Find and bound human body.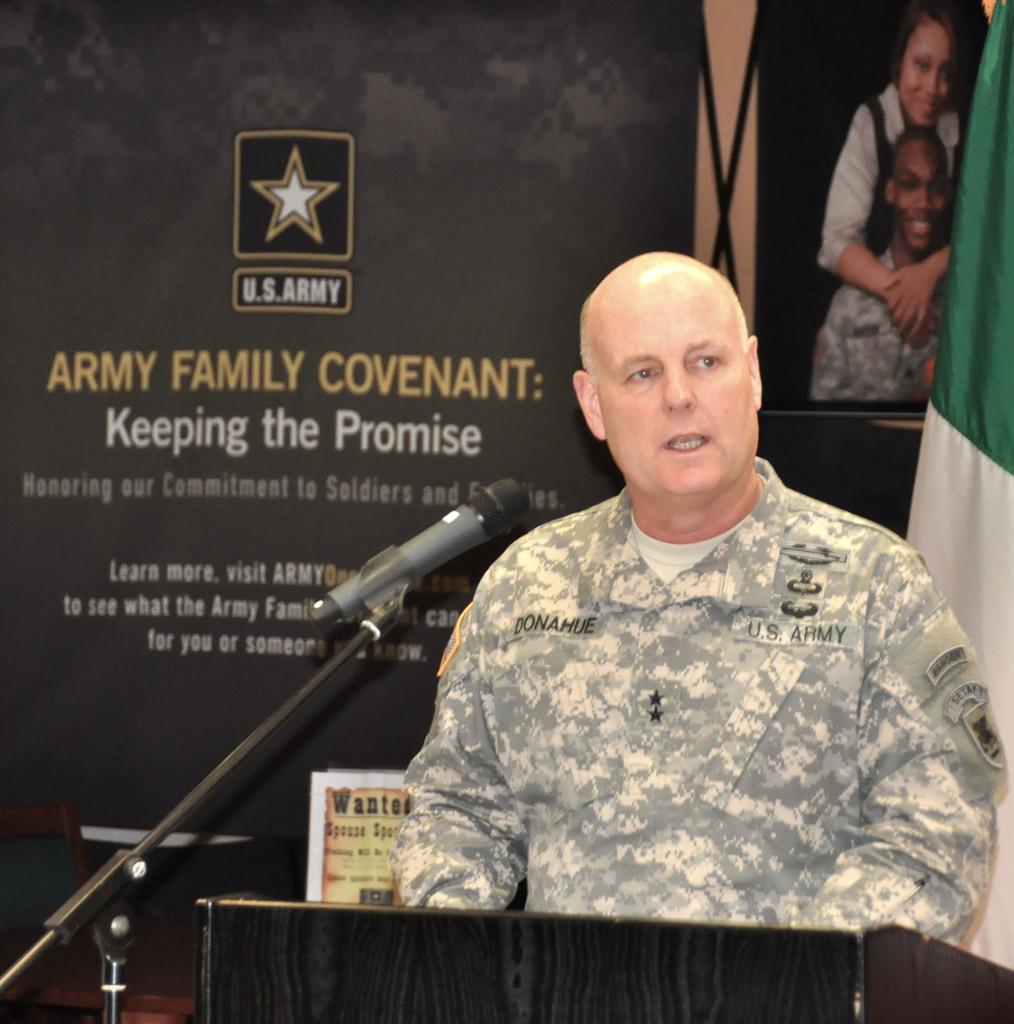
Bound: select_region(805, 118, 953, 406).
